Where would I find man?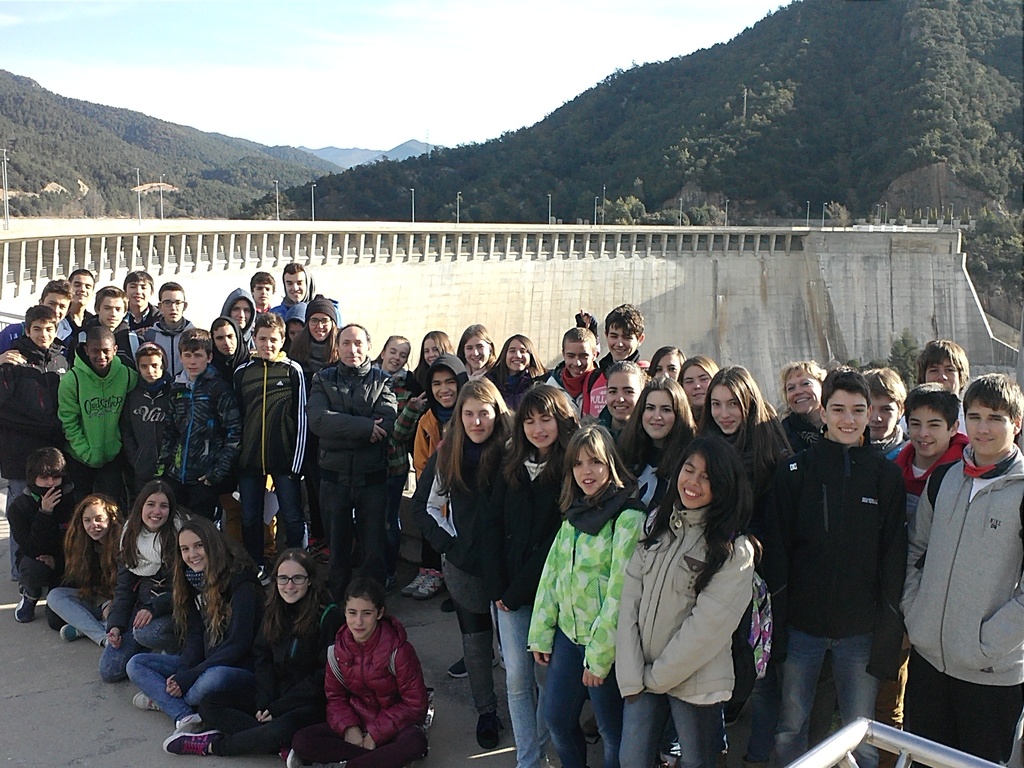
At l=908, t=363, r=1015, b=735.
